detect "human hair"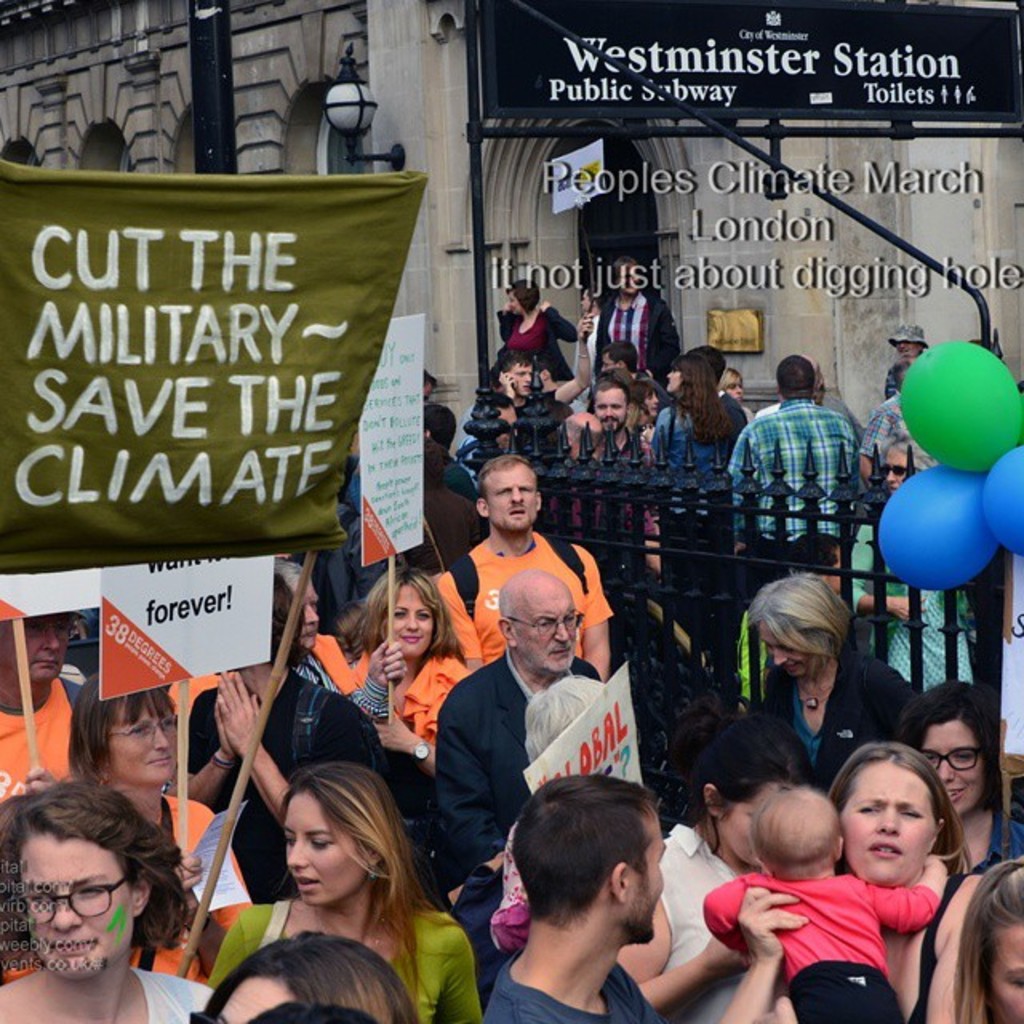
[773, 355, 834, 397]
